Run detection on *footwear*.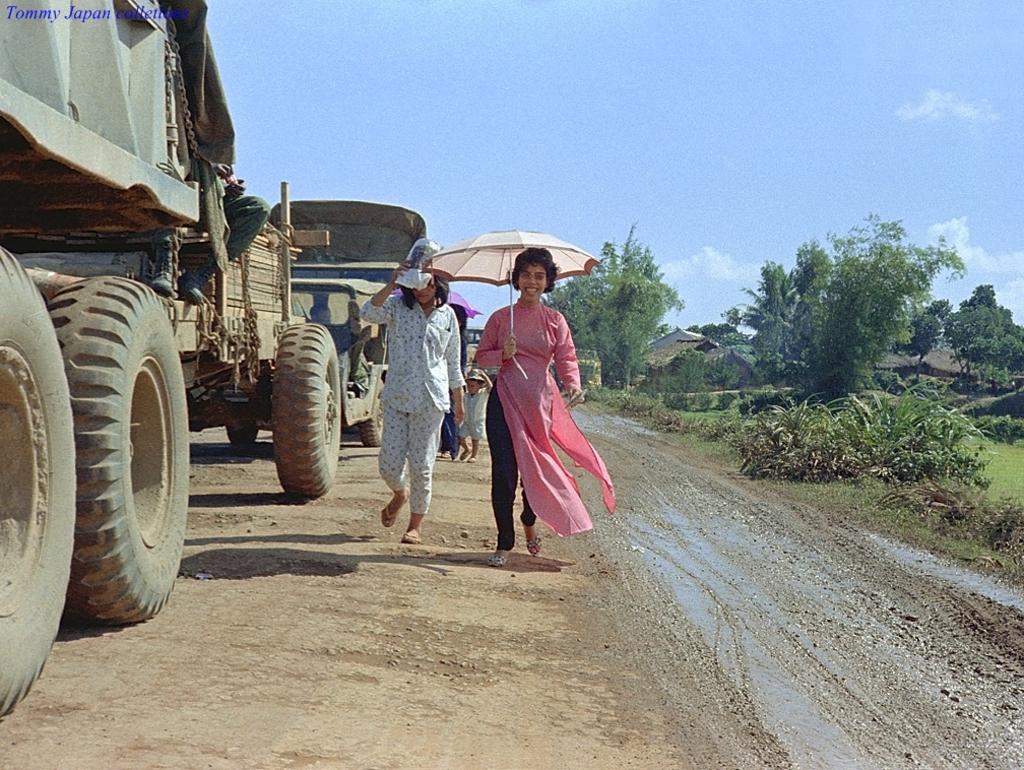
Result: 403/531/419/542.
